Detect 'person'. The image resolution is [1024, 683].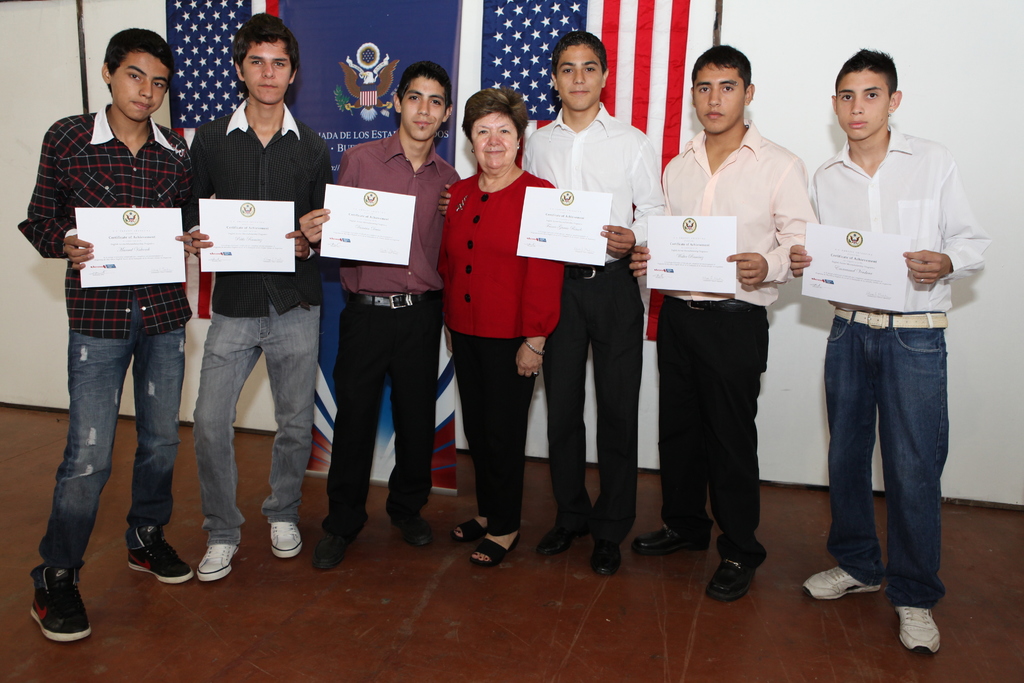
x1=433 y1=78 x2=561 y2=561.
